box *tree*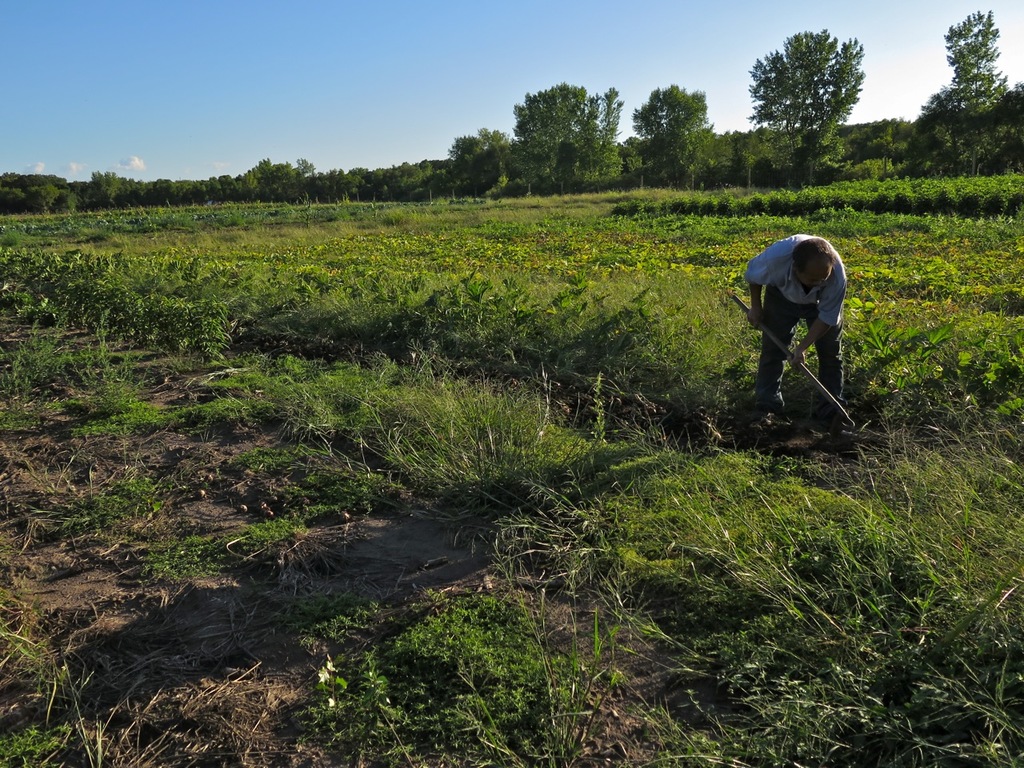
(852, 114, 910, 172)
